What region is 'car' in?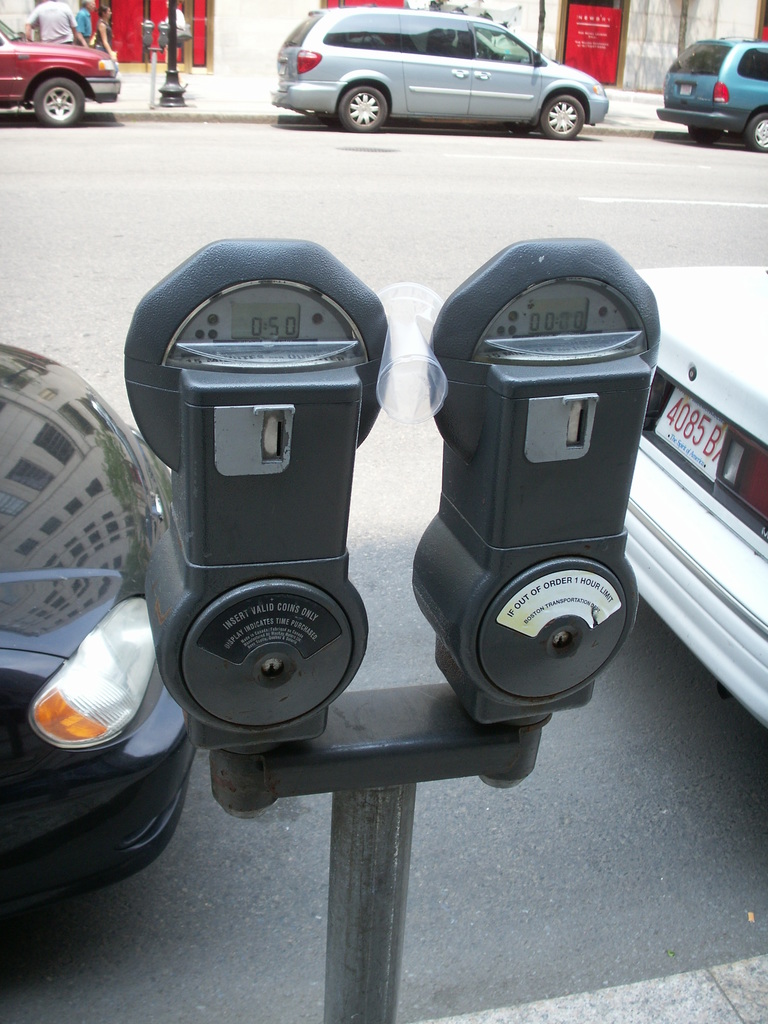
660, 35, 767, 154.
